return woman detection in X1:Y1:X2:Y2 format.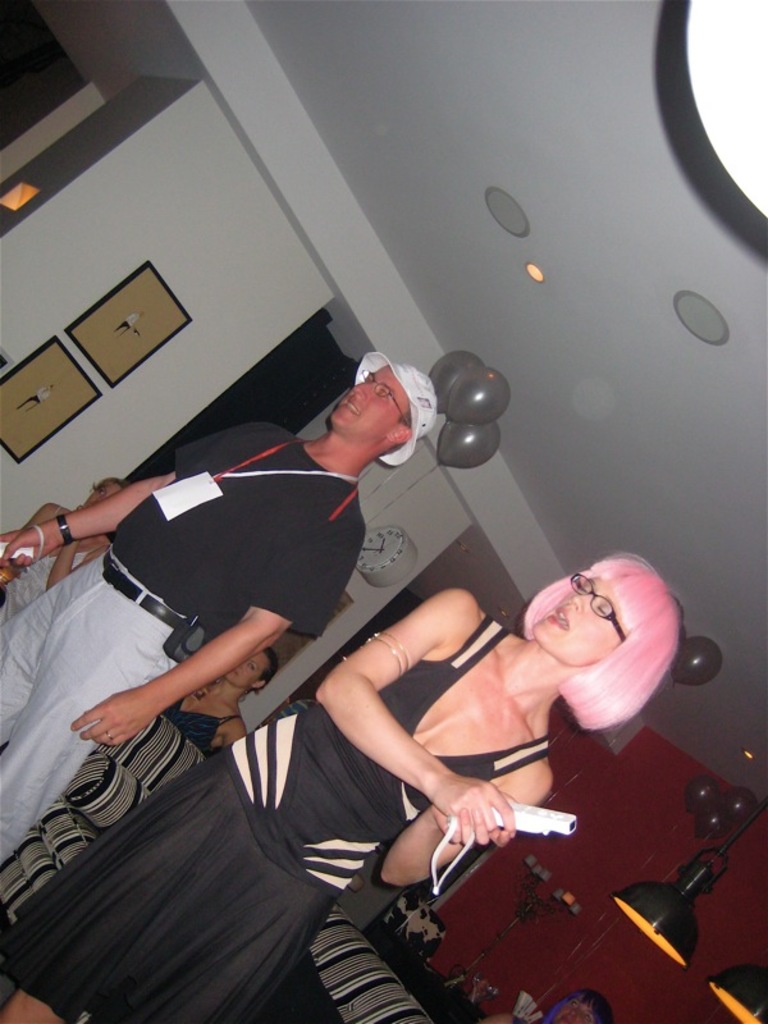
138:646:268:763.
